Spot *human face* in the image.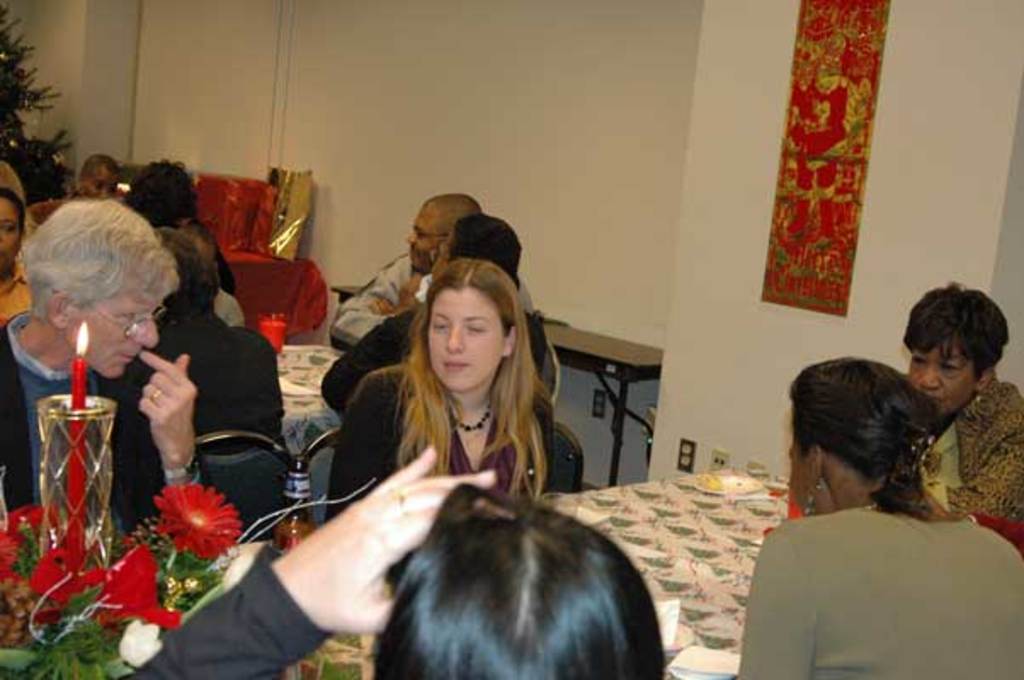
*human face* found at select_region(78, 296, 160, 377).
